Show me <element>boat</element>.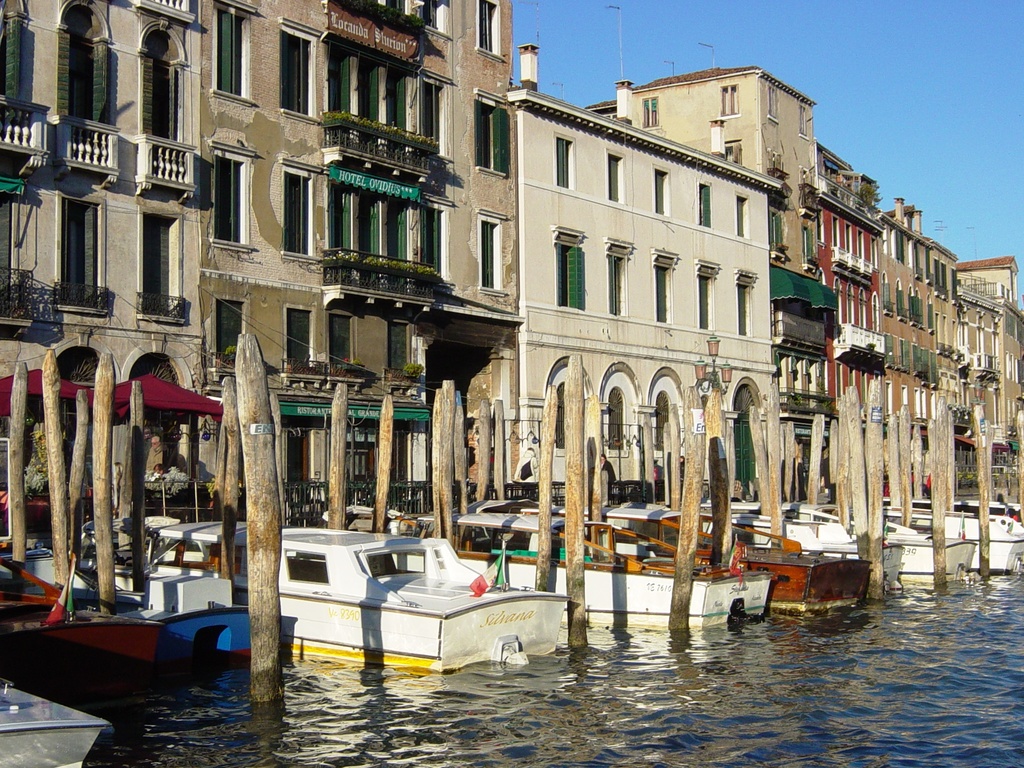
<element>boat</element> is here: 83 523 573 674.
